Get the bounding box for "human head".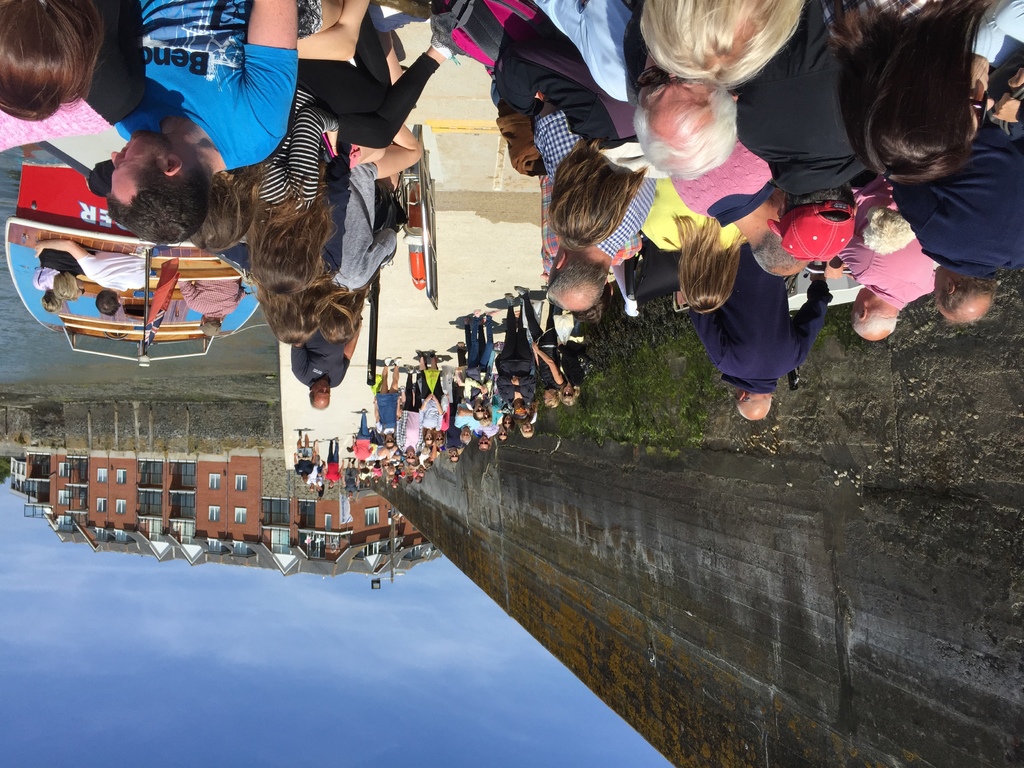
<bbox>781, 183, 860, 271</bbox>.
